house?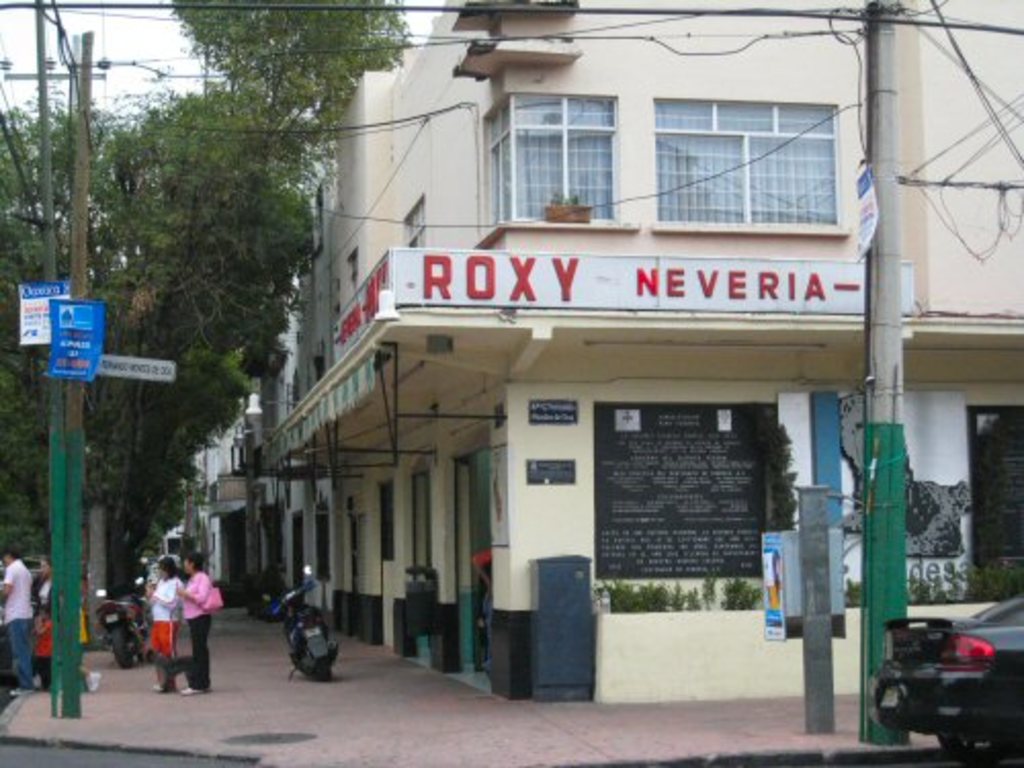
x1=240 y1=0 x2=1022 y2=700
